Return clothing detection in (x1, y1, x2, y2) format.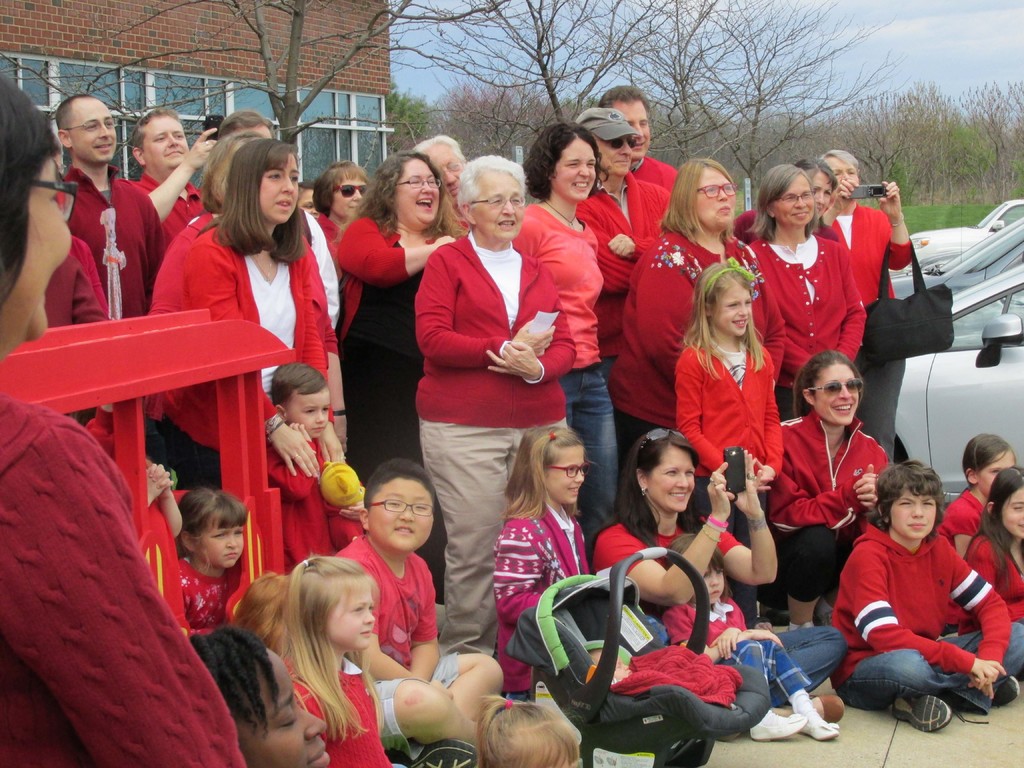
(343, 536, 458, 765).
